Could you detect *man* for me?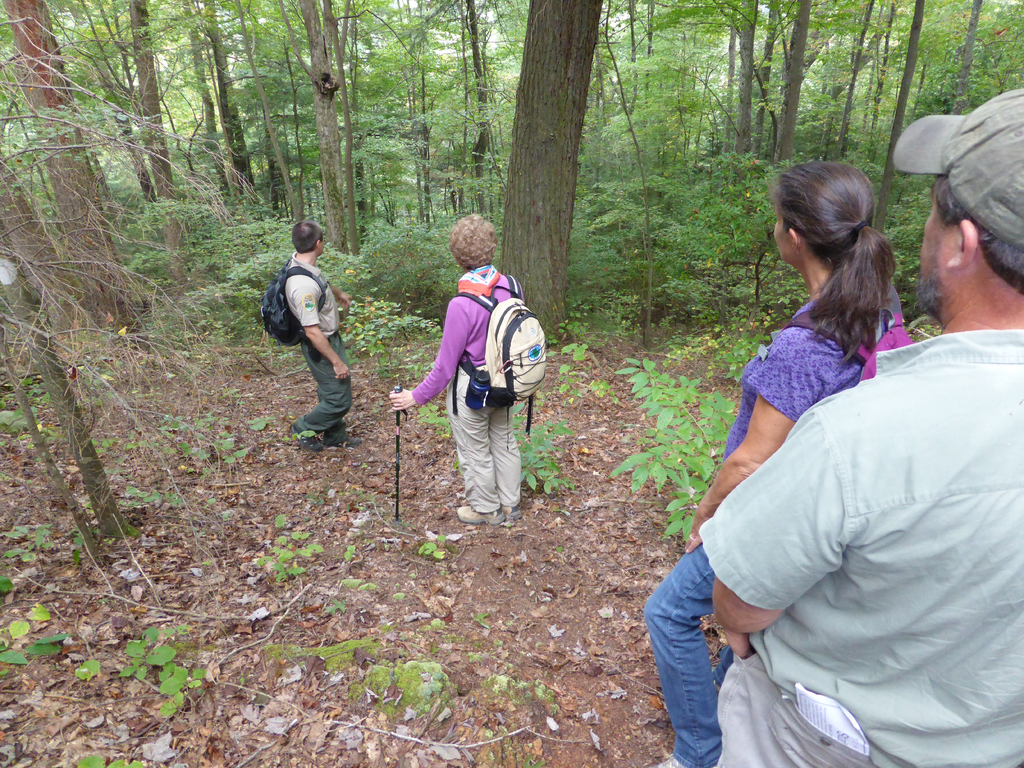
Detection result: 696,90,1023,767.
